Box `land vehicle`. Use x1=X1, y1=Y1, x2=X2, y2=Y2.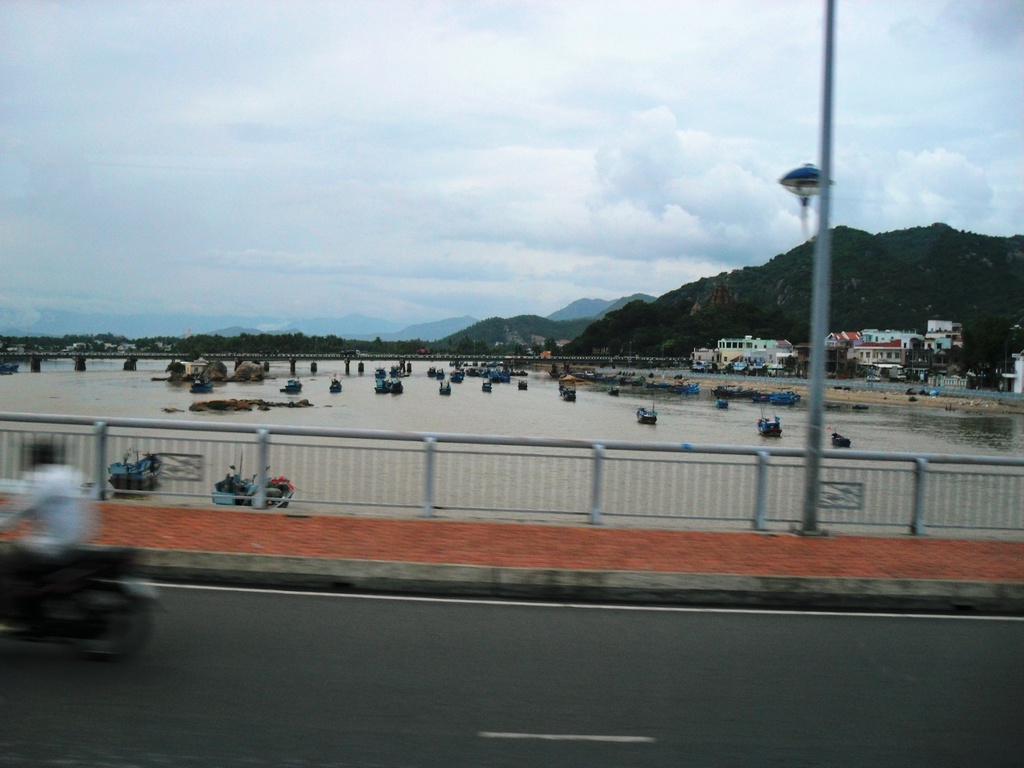
x1=0, y1=479, x2=153, y2=662.
